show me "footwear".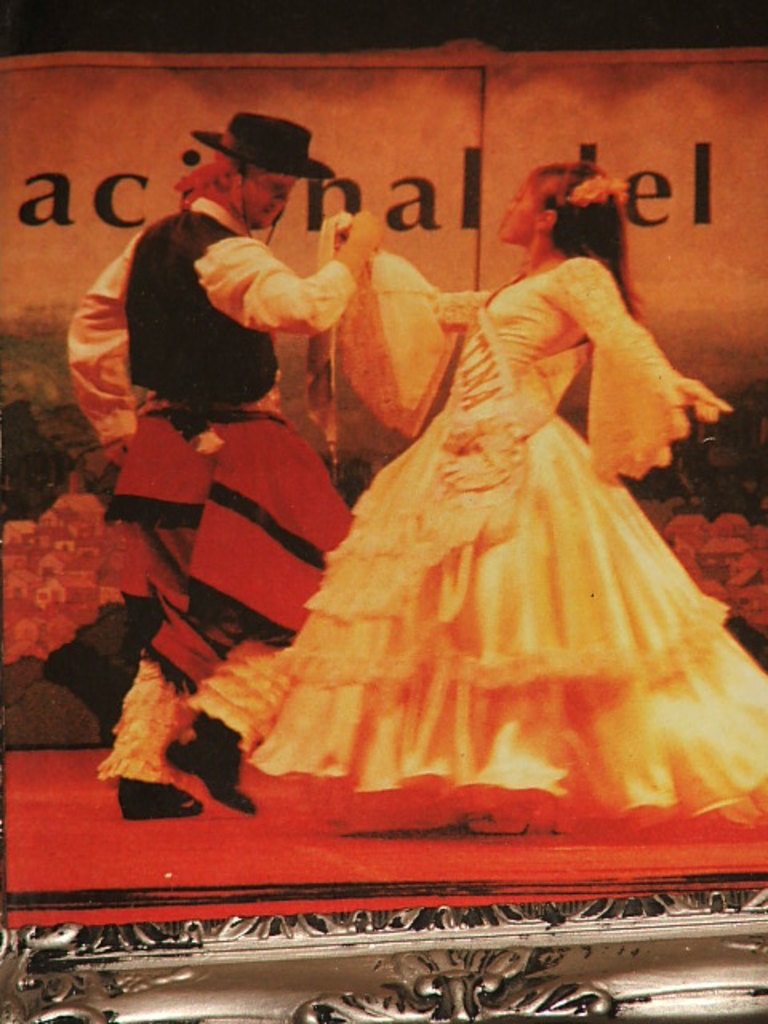
"footwear" is here: [165, 726, 258, 818].
